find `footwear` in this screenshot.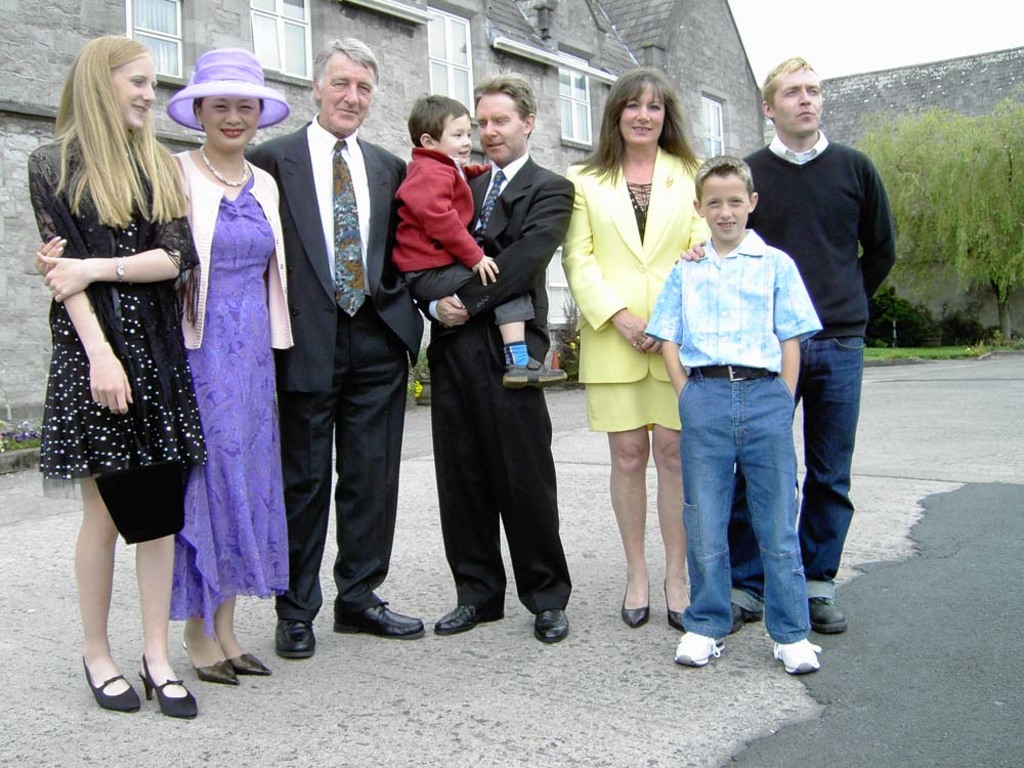
The bounding box for `footwear` is select_region(225, 653, 266, 679).
